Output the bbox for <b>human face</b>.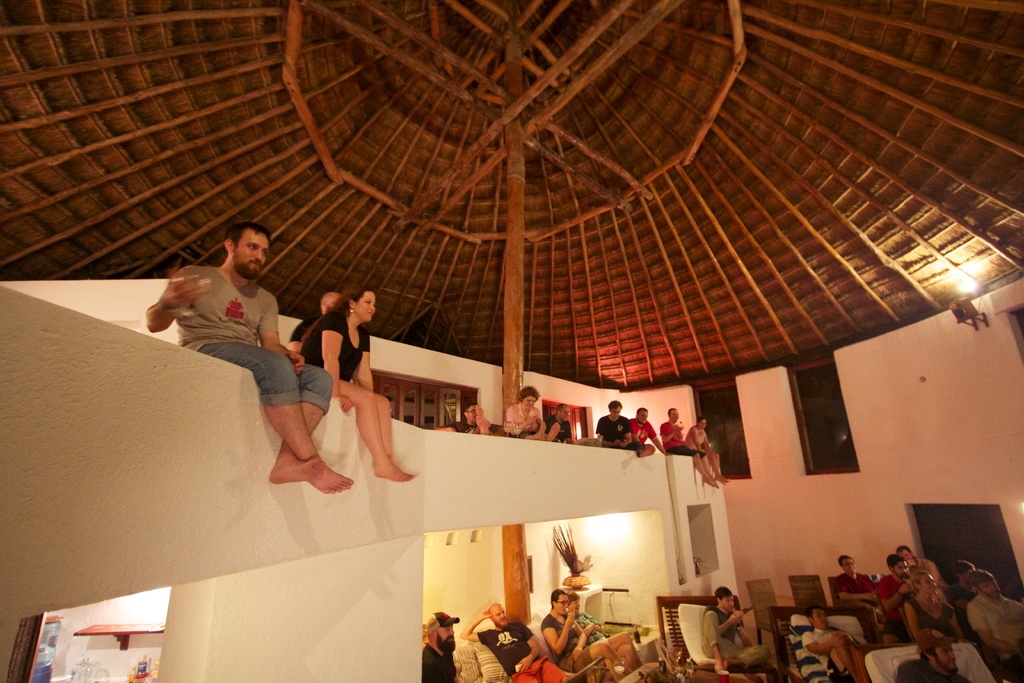
left=353, top=292, right=374, bottom=323.
